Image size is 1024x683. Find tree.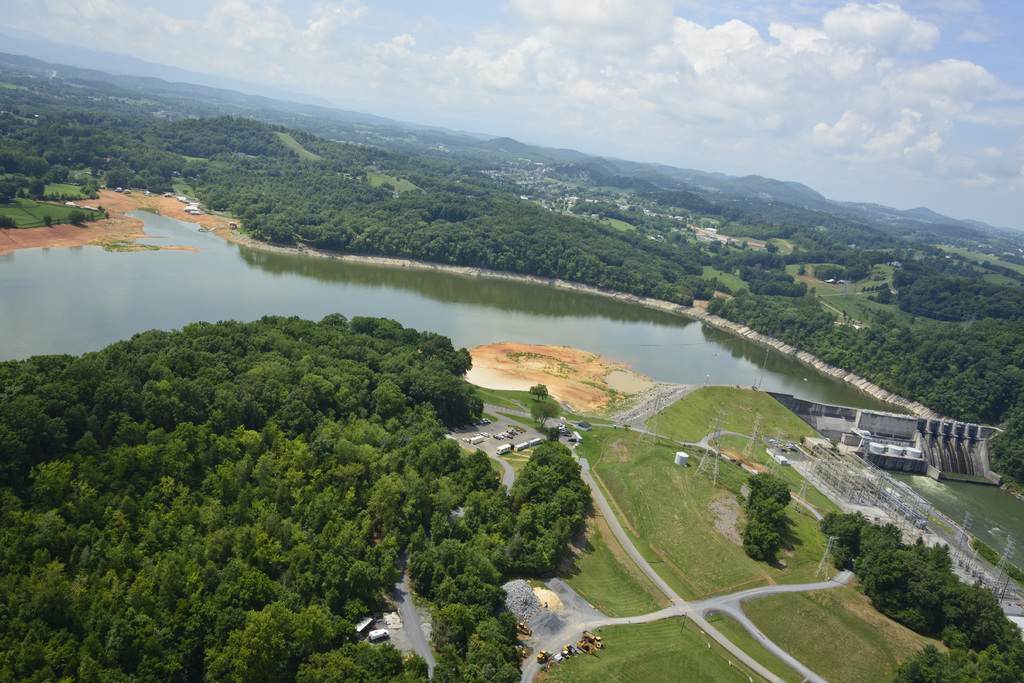
select_region(28, 181, 47, 201).
